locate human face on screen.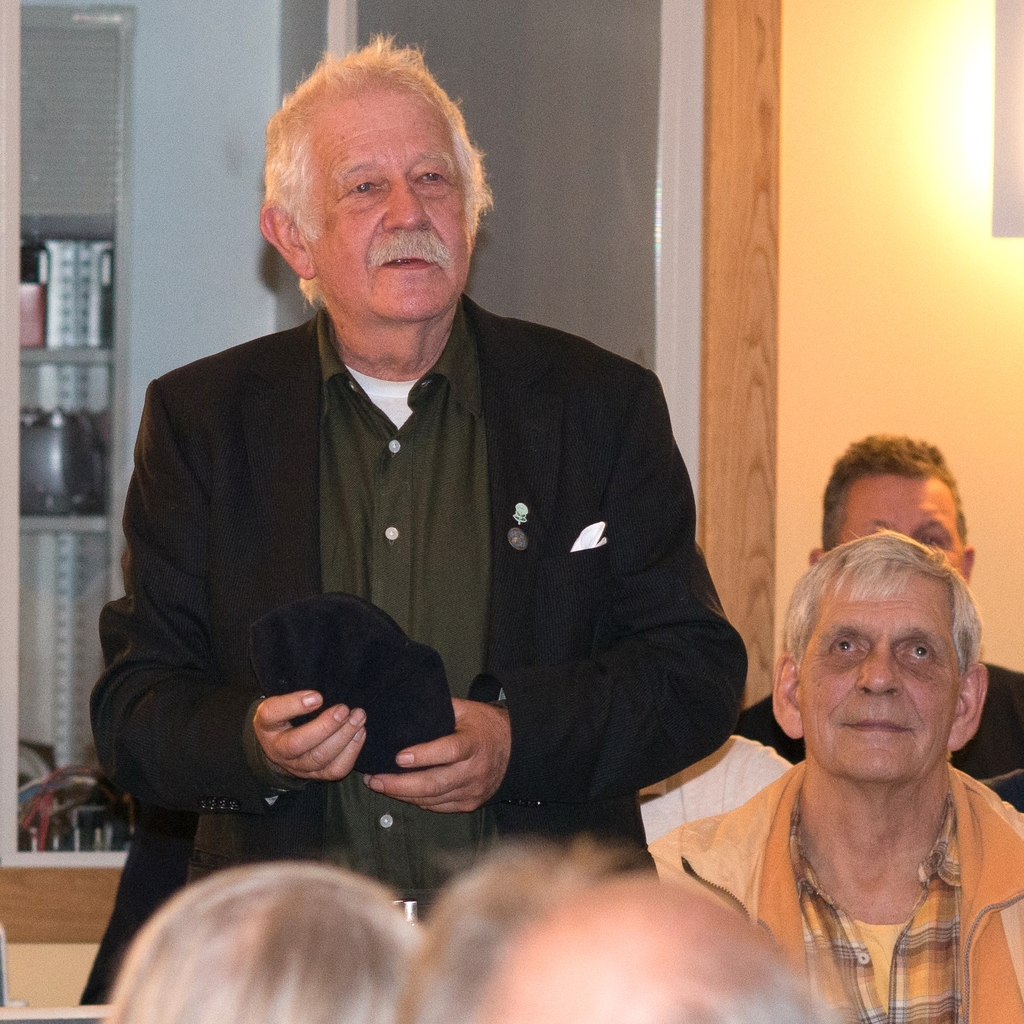
On screen at (left=841, top=474, right=965, bottom=558).
